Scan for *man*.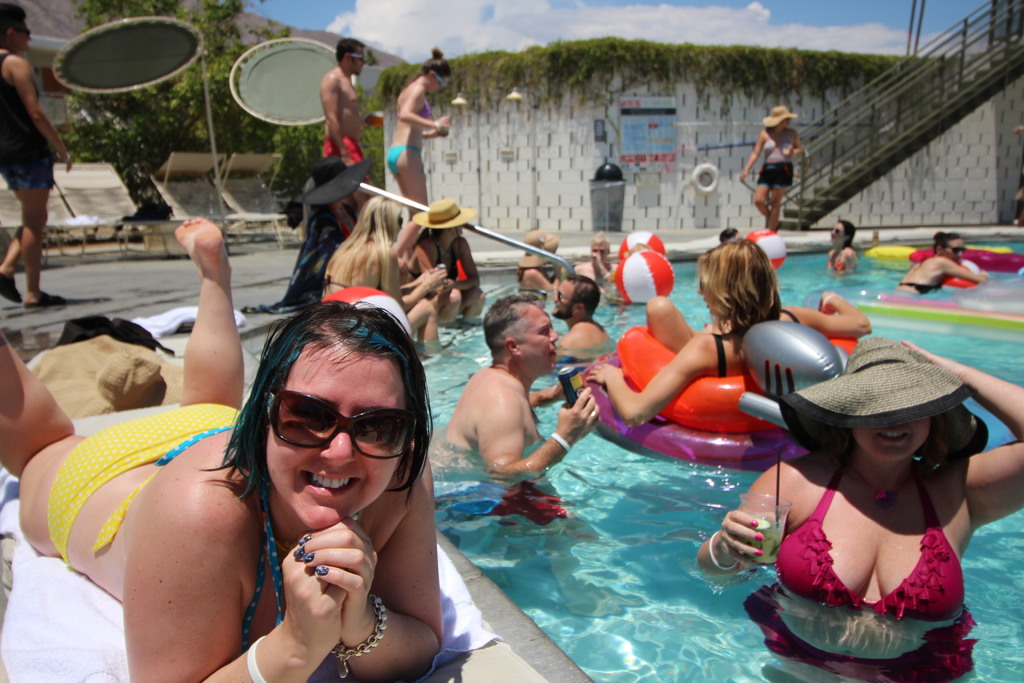
Scan result: crop(440, 287, 607, 522).
